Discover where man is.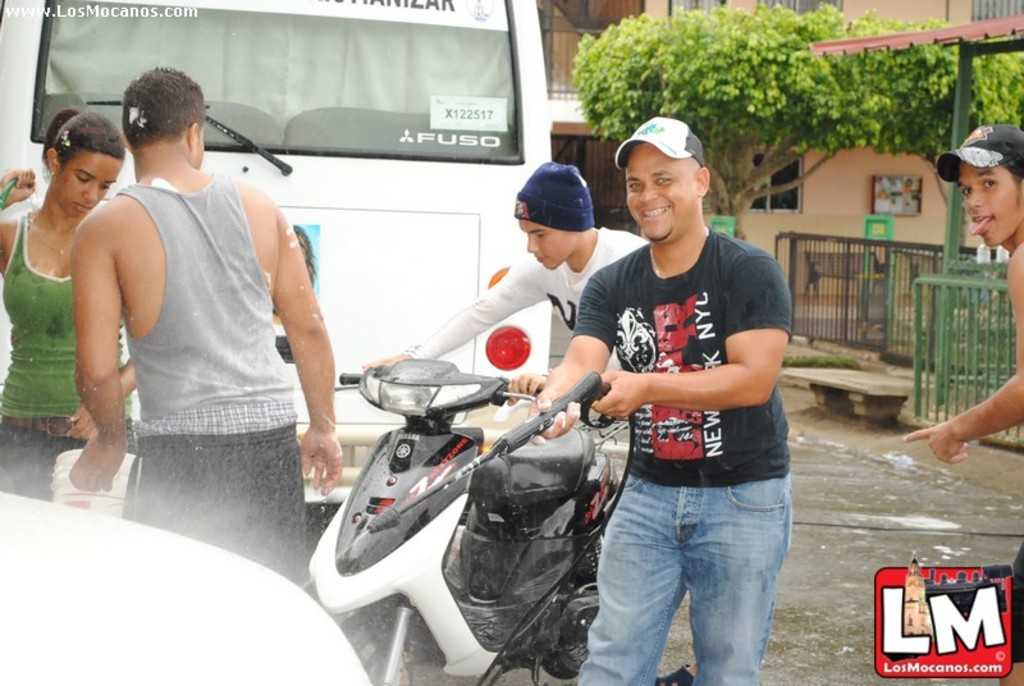
Discovered at bbox=[904, 113, 1023, 685].
